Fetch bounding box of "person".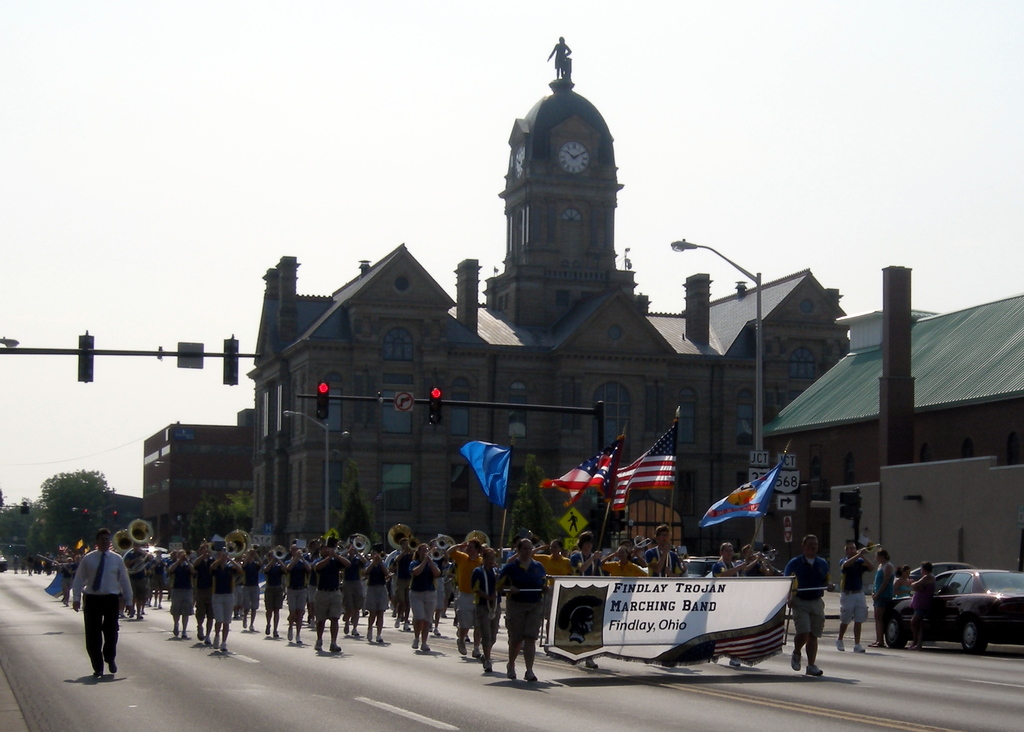
Bbox: (20,555,26,570).
